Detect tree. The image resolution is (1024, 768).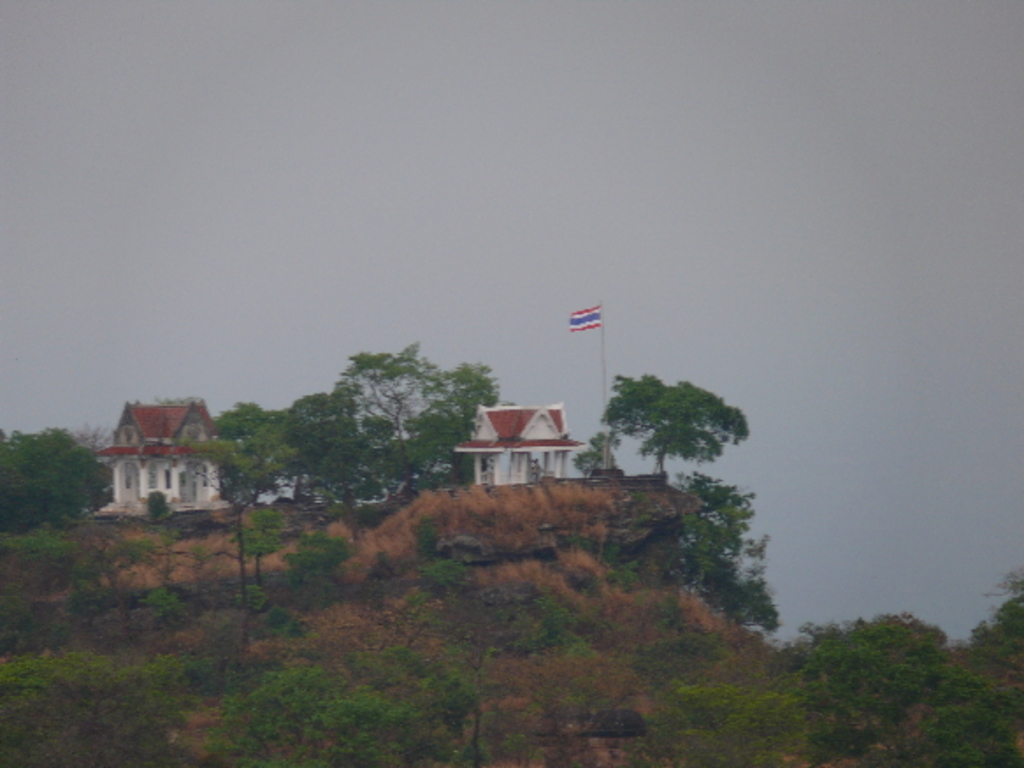
locate(26, 643, 172, 747).
